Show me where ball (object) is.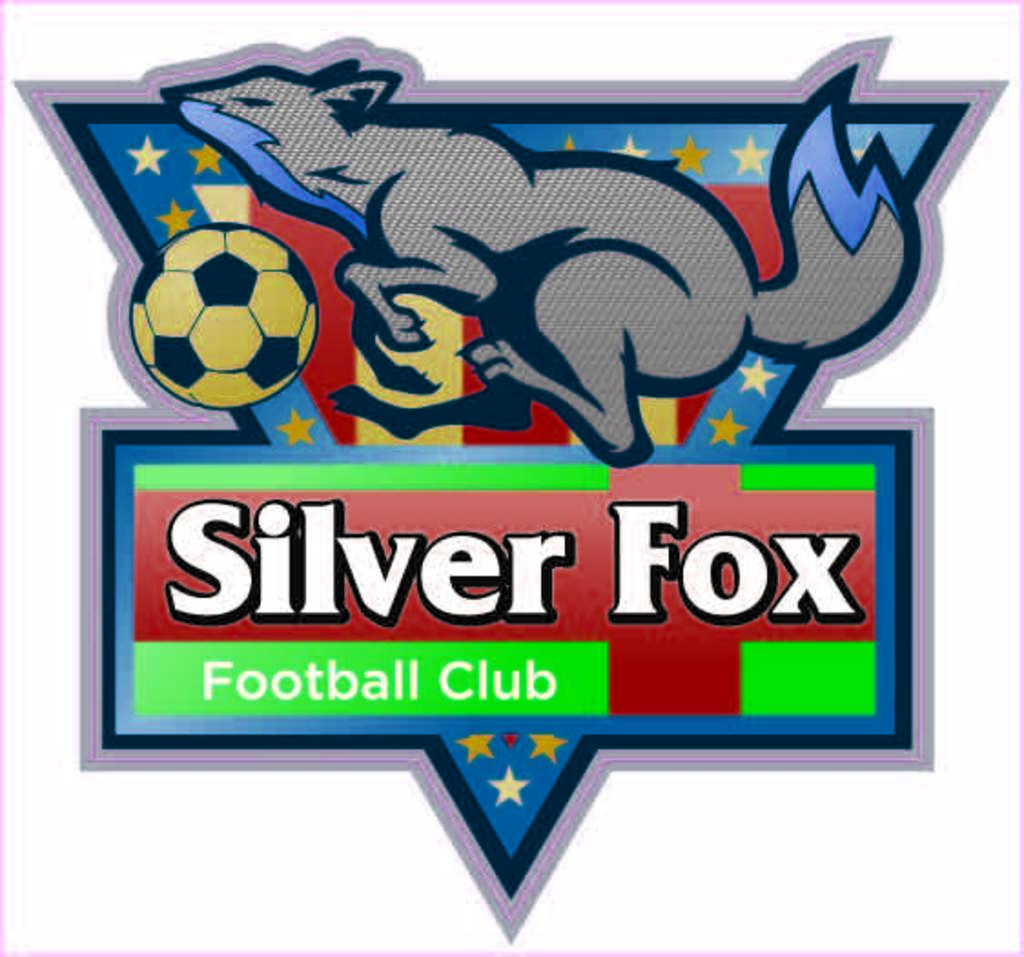
ball (object) is at bbox=[133, 221, 313, 408].
